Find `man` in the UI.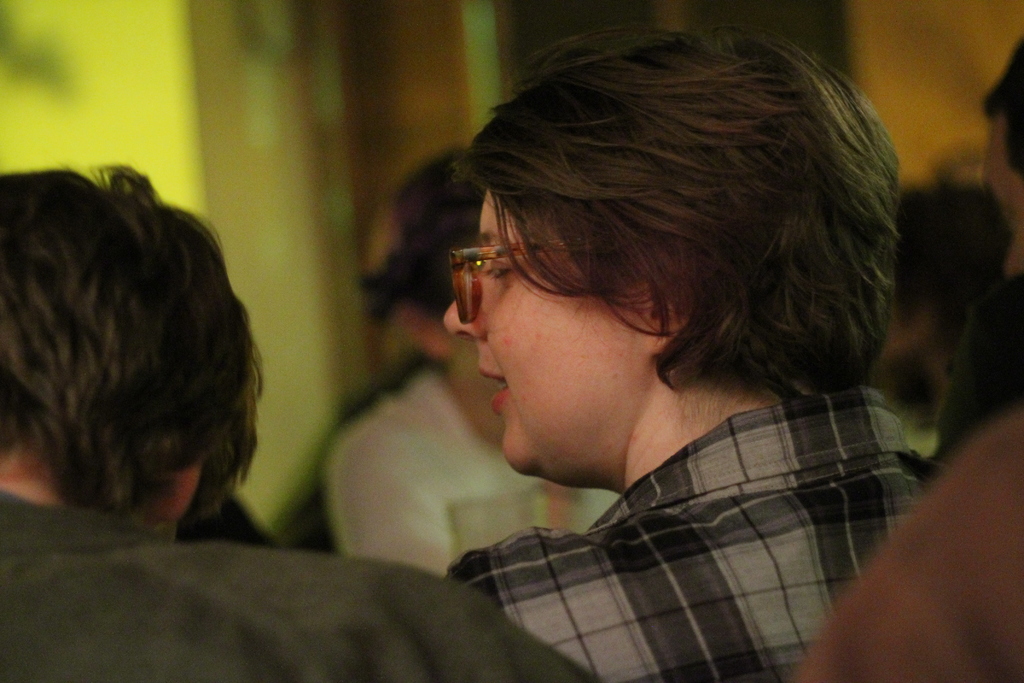
UI element at (445, 10, 964, 682).
